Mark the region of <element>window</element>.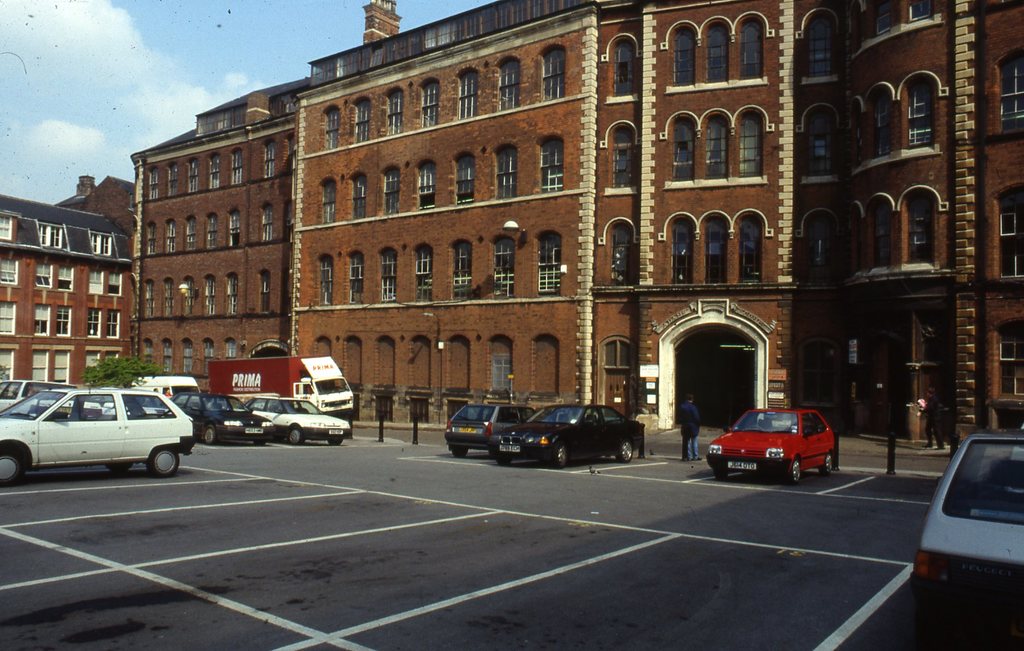
Region: [x1=493, y1=232, x2=516, y2=299].
